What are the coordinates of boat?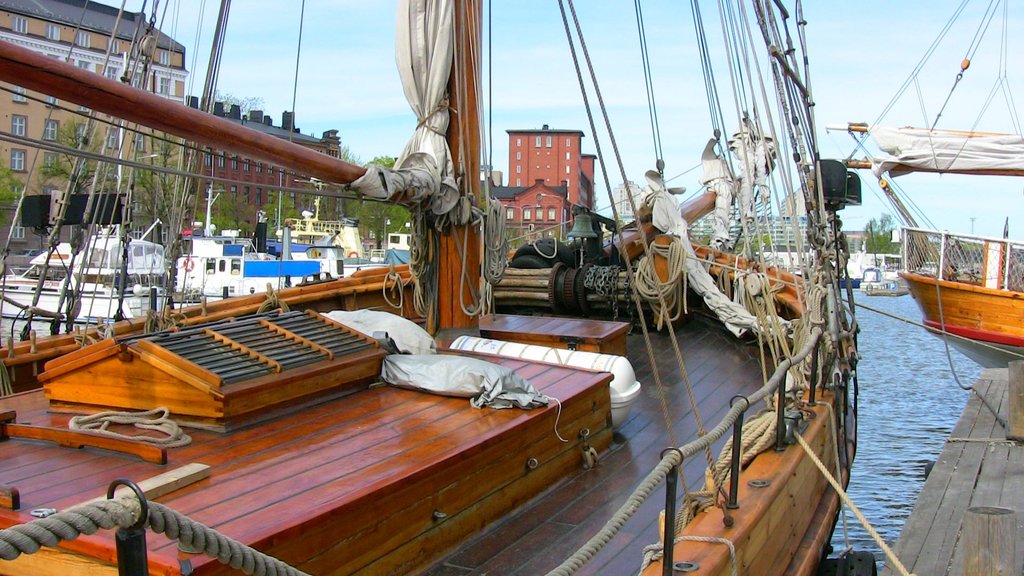
0,230,163,316.
